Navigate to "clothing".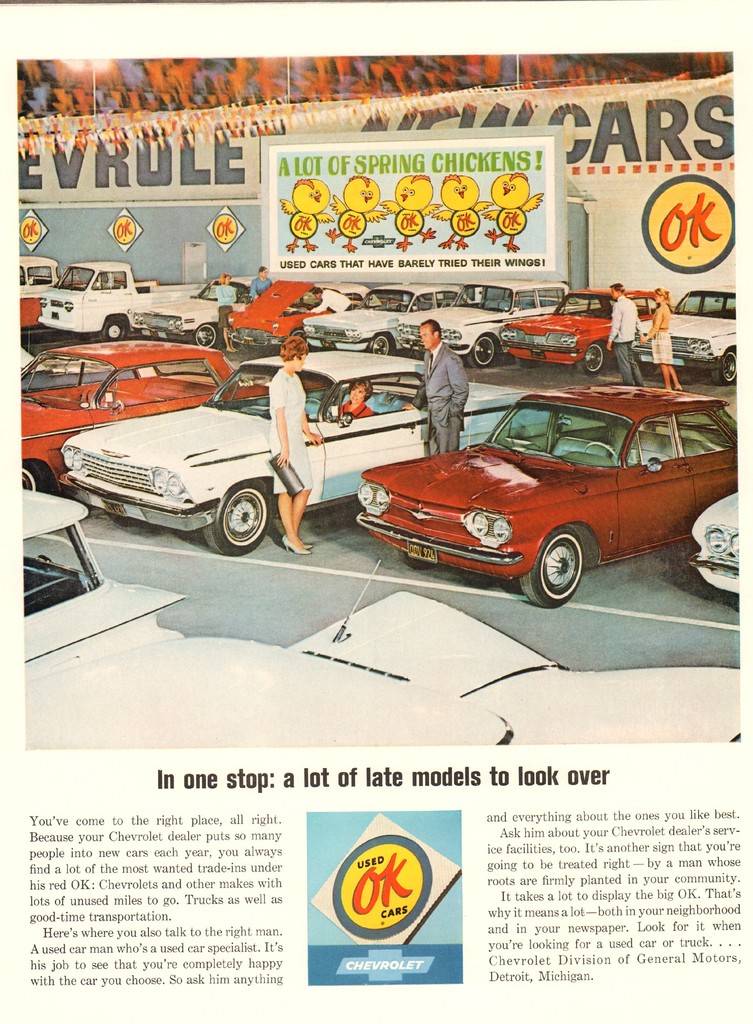
Navigation target: 605/294/644/385.
